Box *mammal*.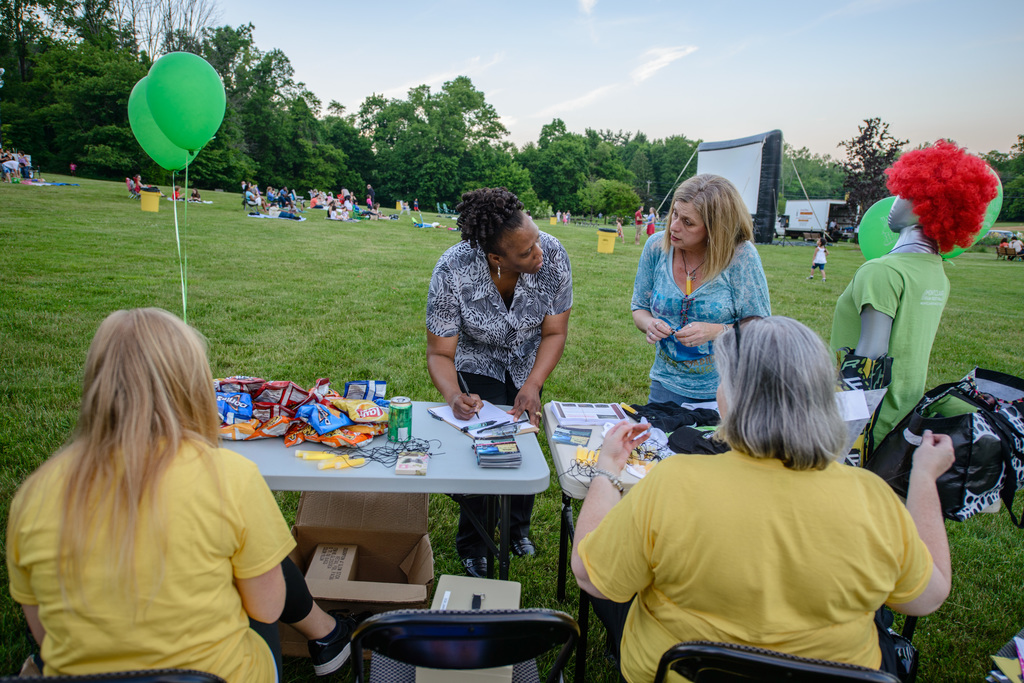
[x1=570, y1=306, x2=956, y2=682].
